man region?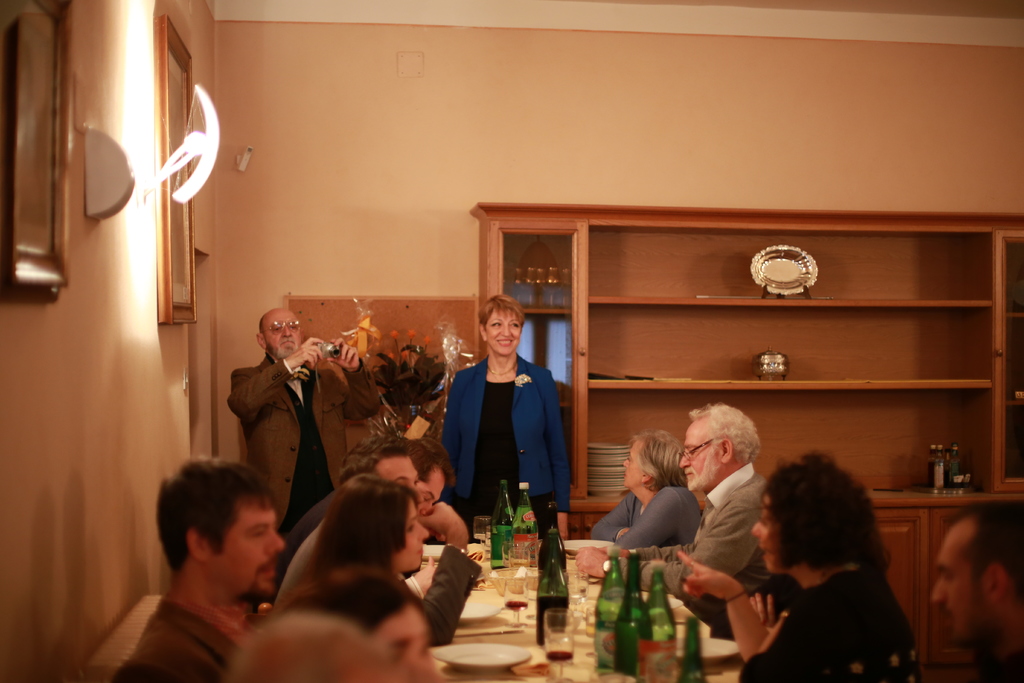
[577,403,769,592]
